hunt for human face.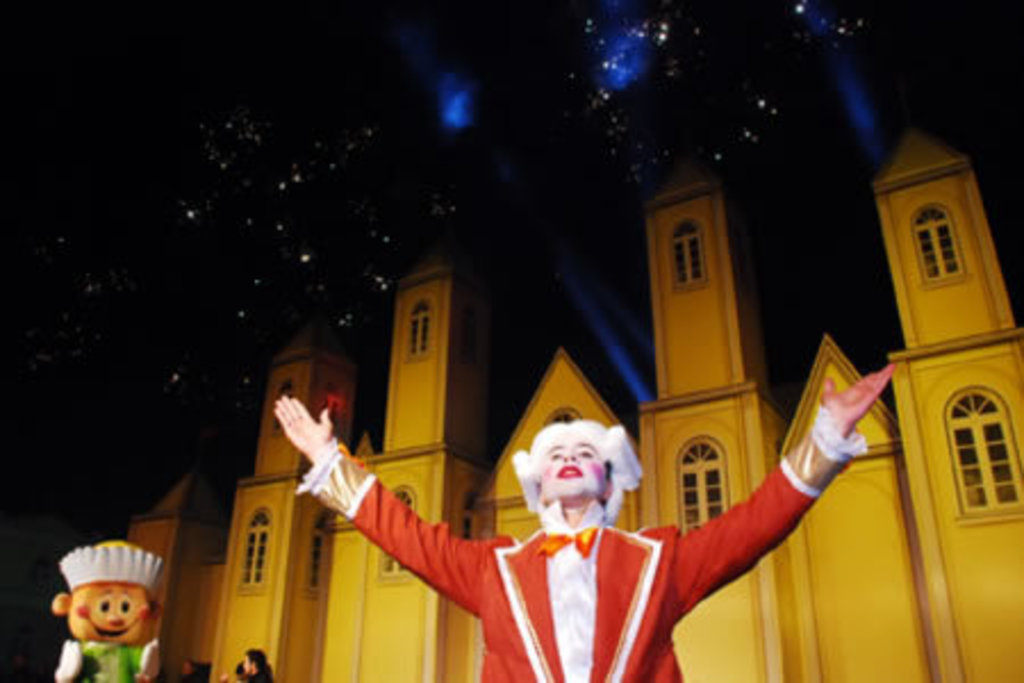
Hunted down at box=[542, 444, 605, 501].
